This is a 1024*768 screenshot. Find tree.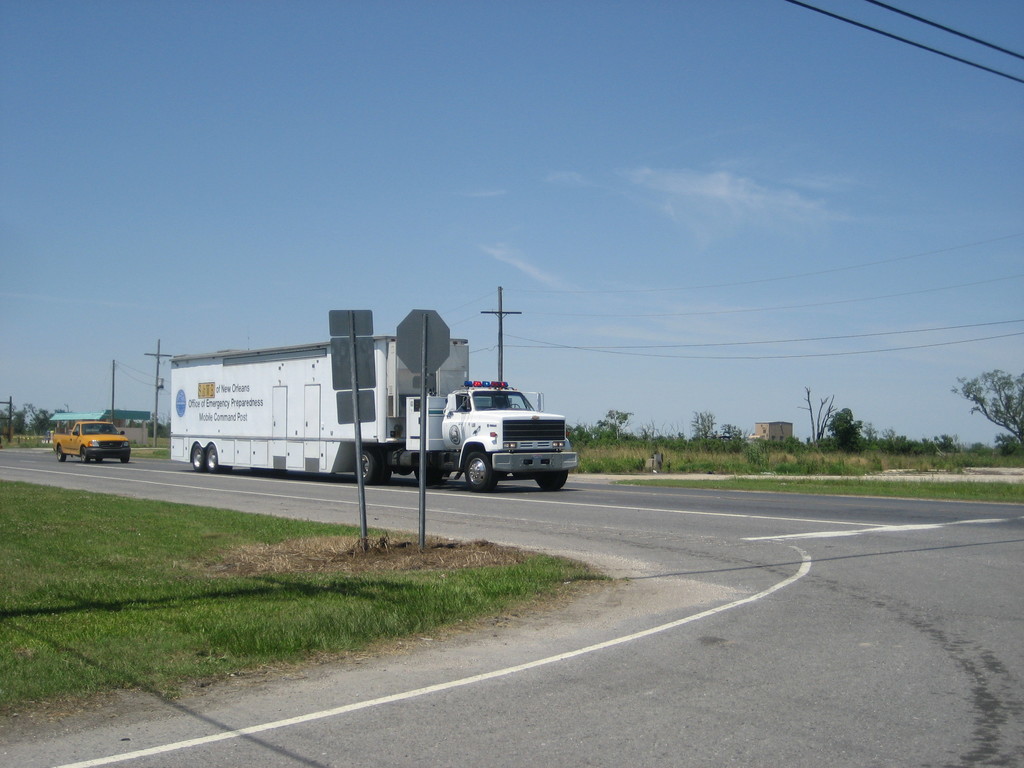
Bounding box: region(682, 401, 736, 461).
